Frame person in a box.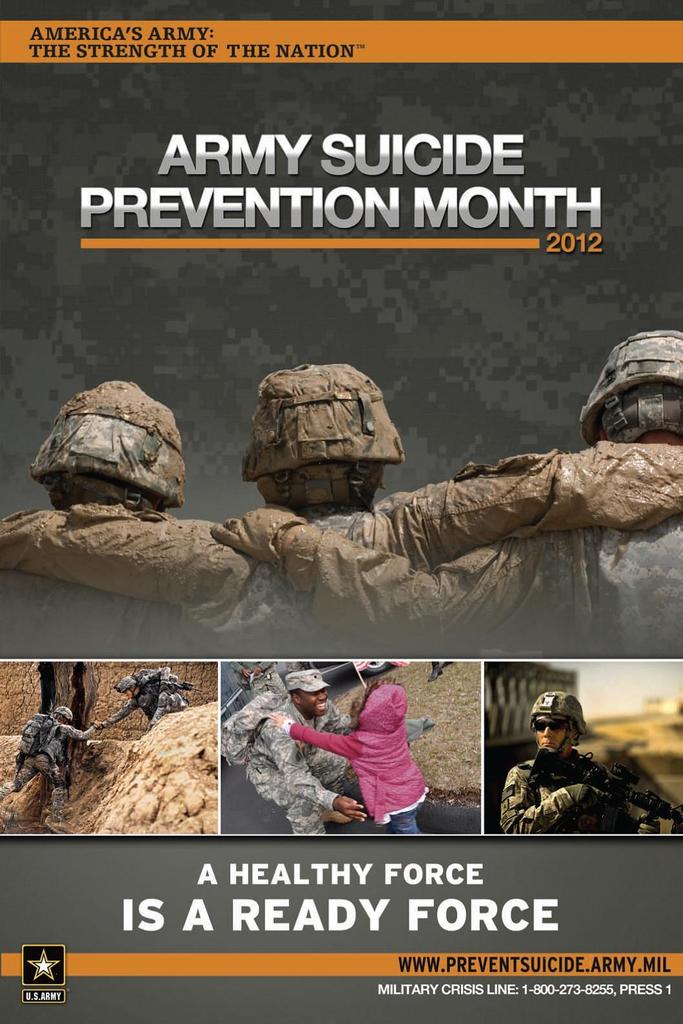
x1=0, y1=358, x2=682, y2=654.
